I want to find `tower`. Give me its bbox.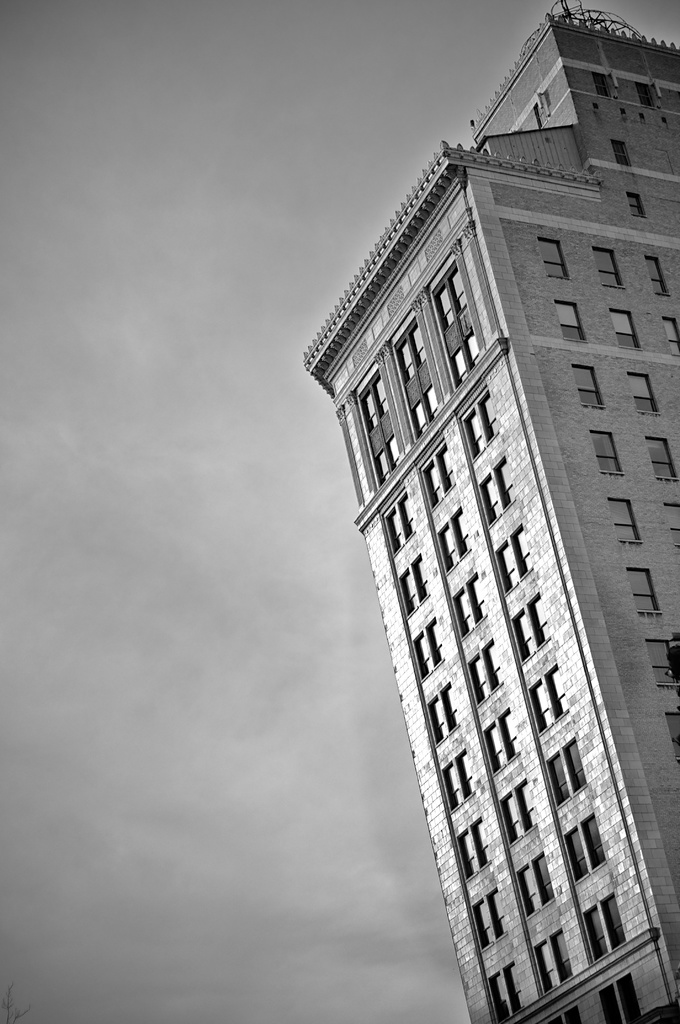
[306, 0, 679, 1023].
